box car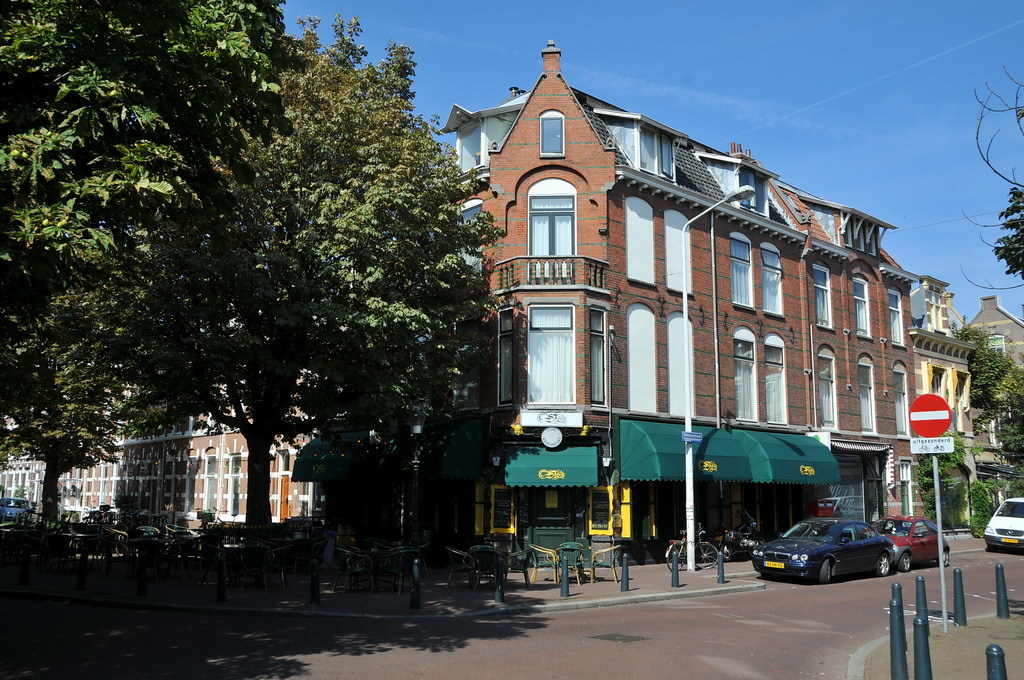
select_region(871, 515, 952, 574)
